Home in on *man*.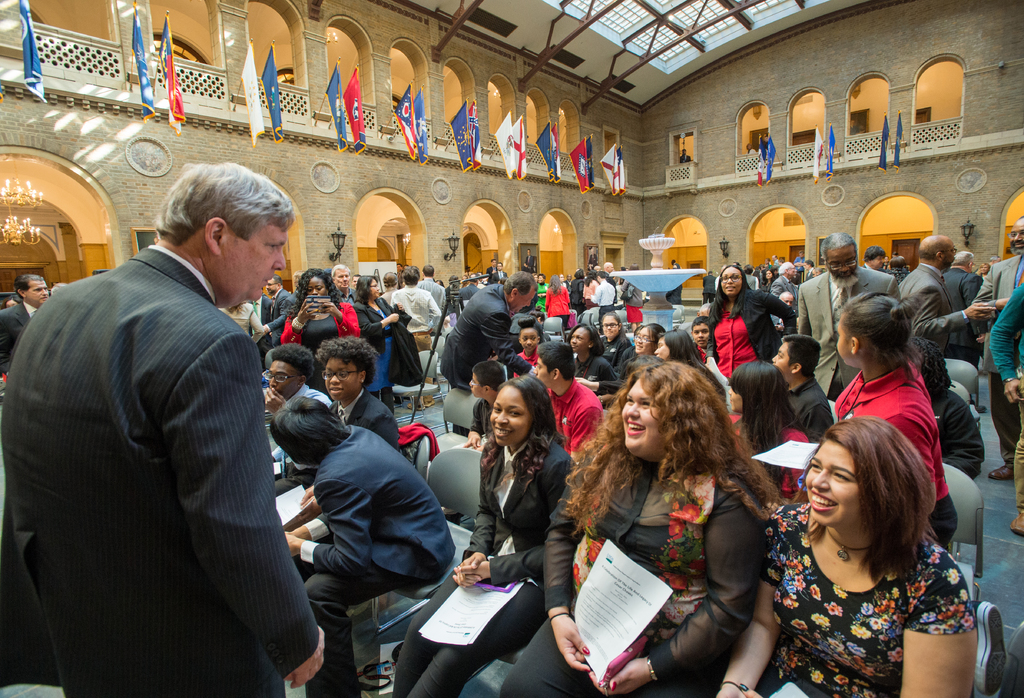
Homed in at {"x1": 769, "y1": 290, "x2": 795, "y2": 331}.
